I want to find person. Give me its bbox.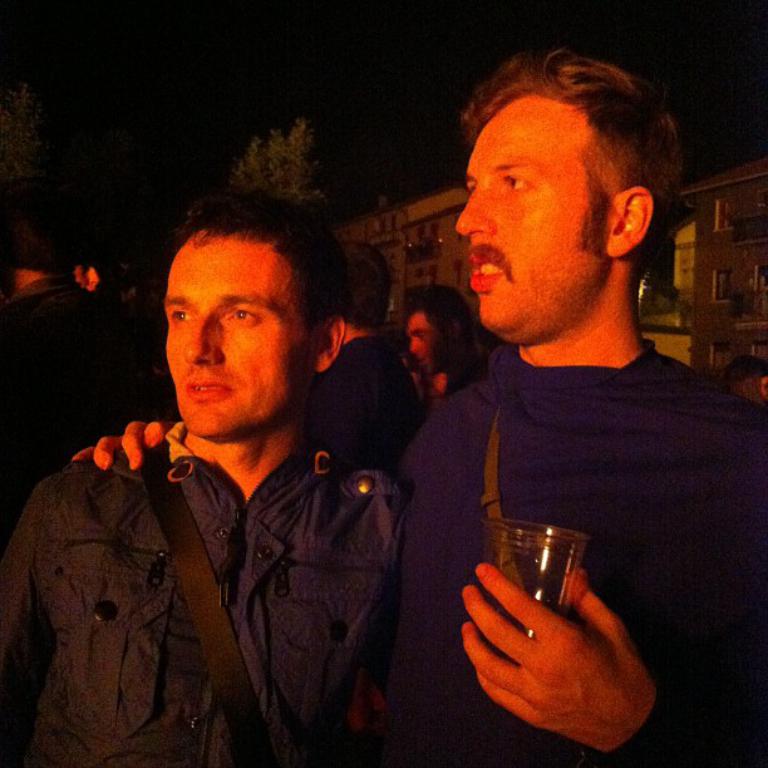
402 280 484 407.
